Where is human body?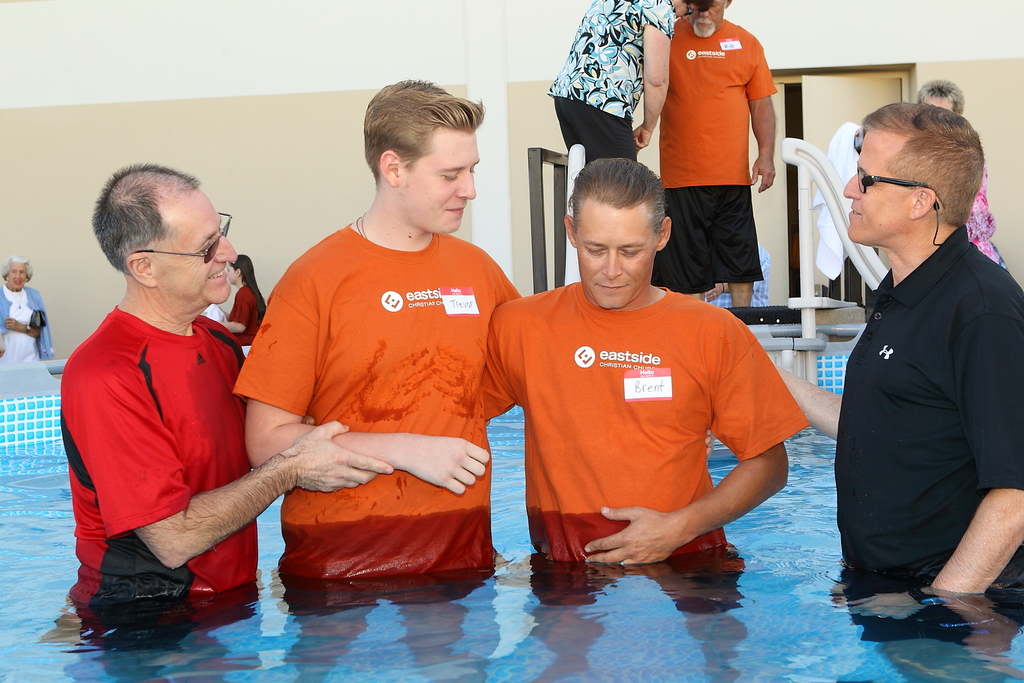
crop(0, 252, 44, 361).
